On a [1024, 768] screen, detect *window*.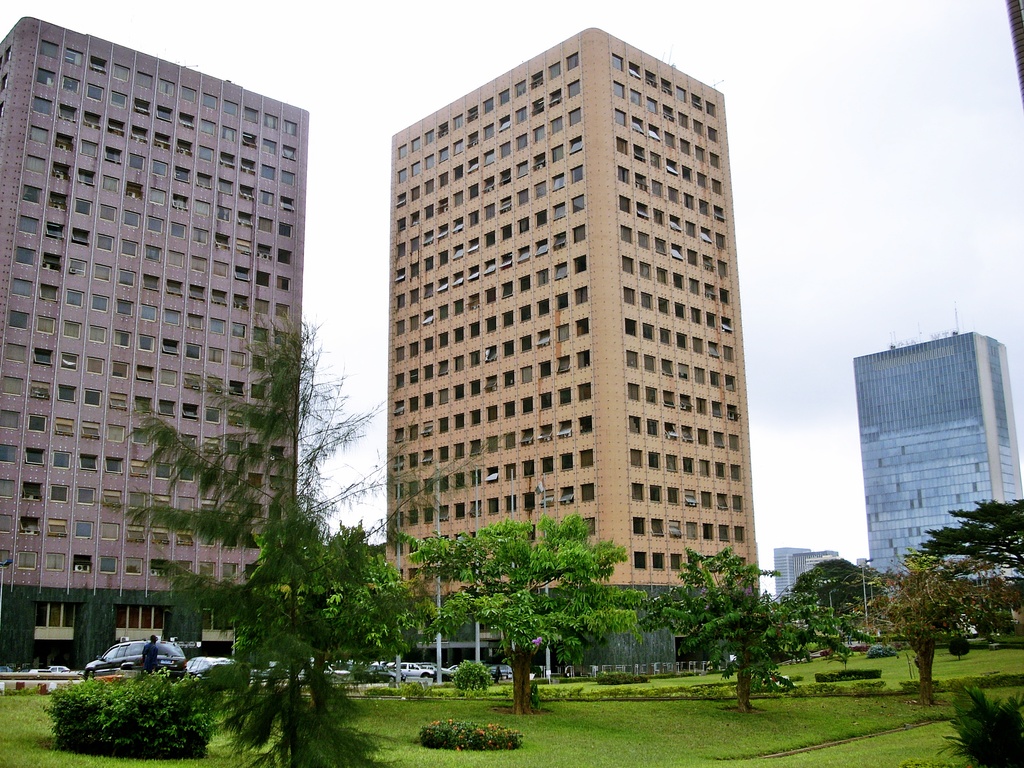
rect(54, 417, 71, 436).
